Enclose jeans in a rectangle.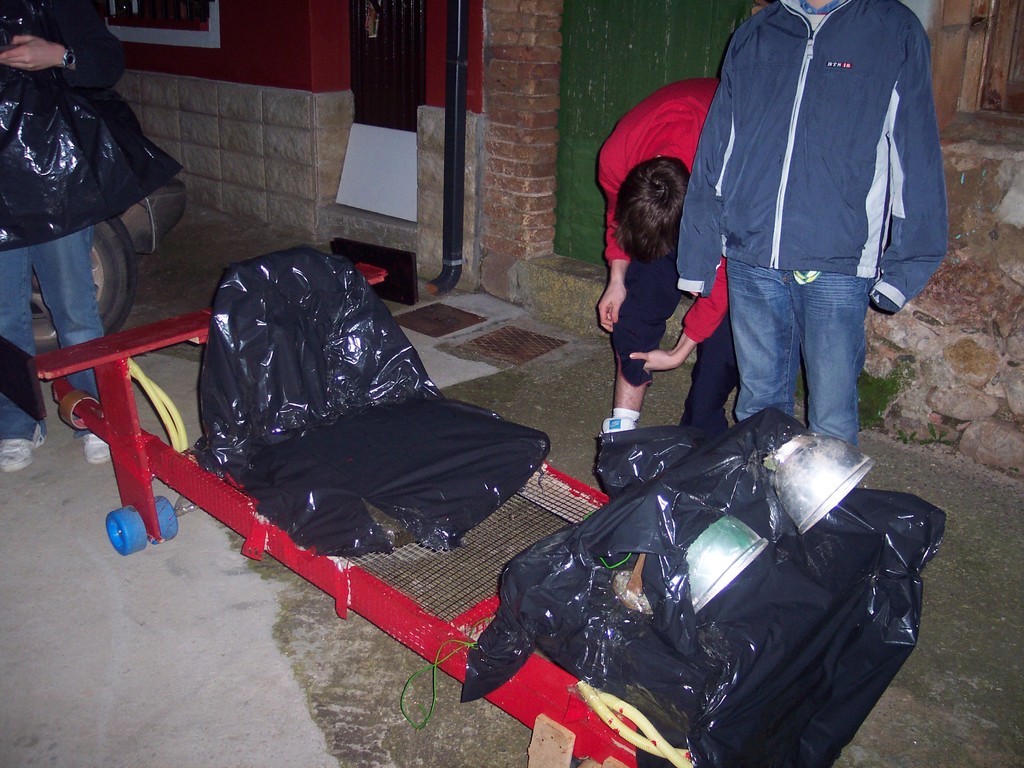
bbox(722, 238, 895, 460).
